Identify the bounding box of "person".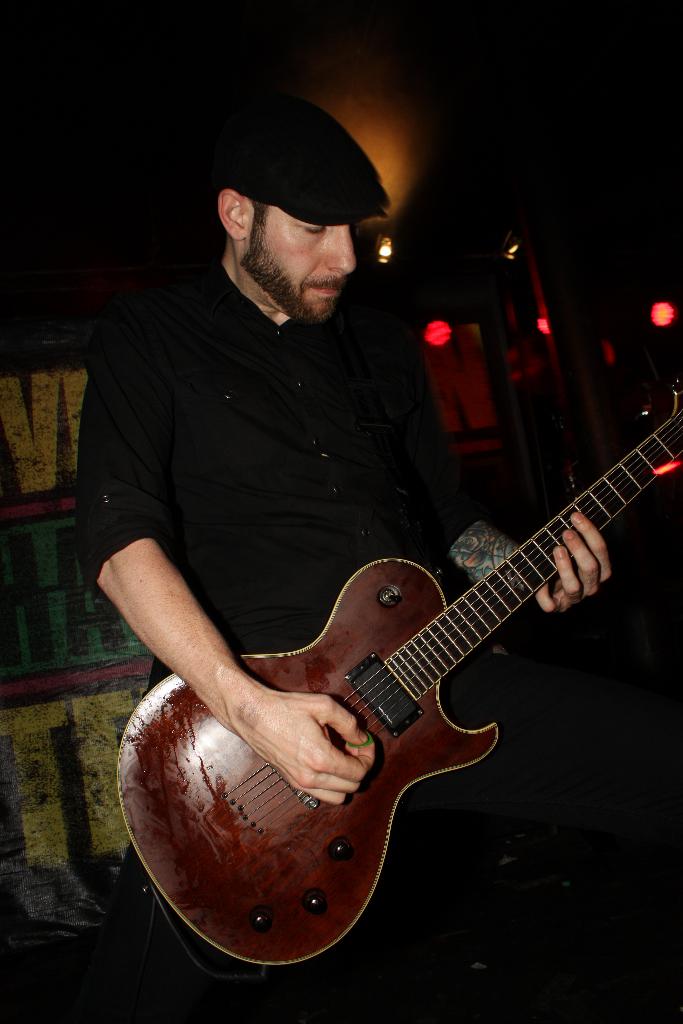
[left=128, top=146, right=642, bottom=991].
